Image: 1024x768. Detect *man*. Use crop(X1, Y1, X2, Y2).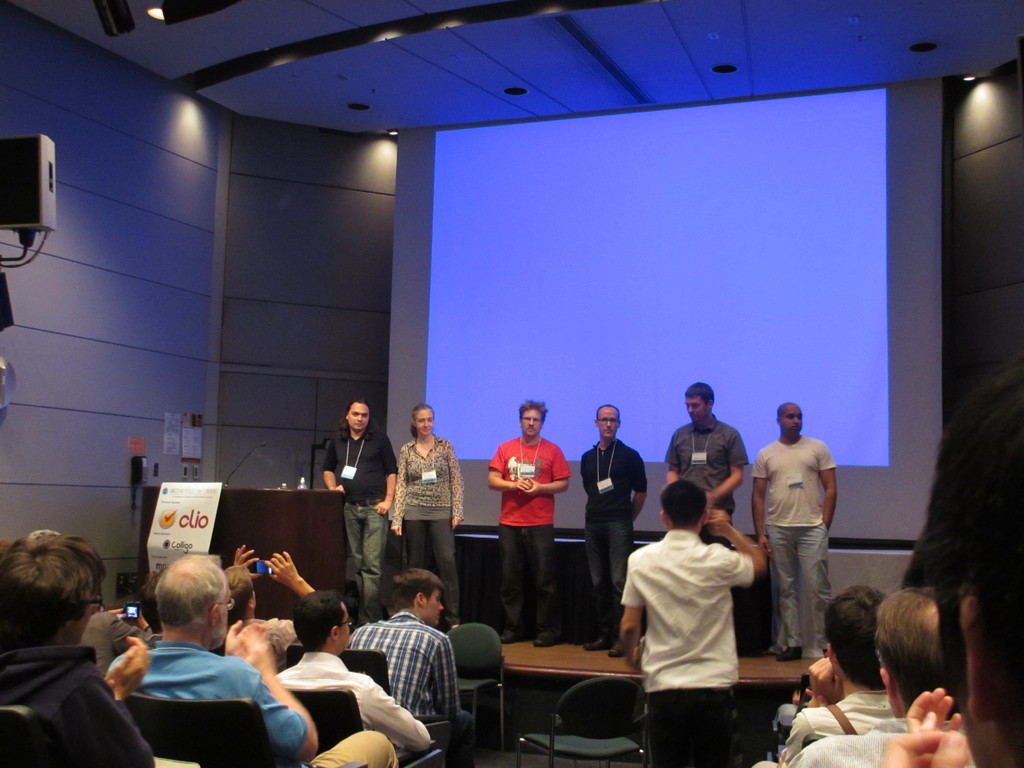
crop(783, 584, 900, 743).
